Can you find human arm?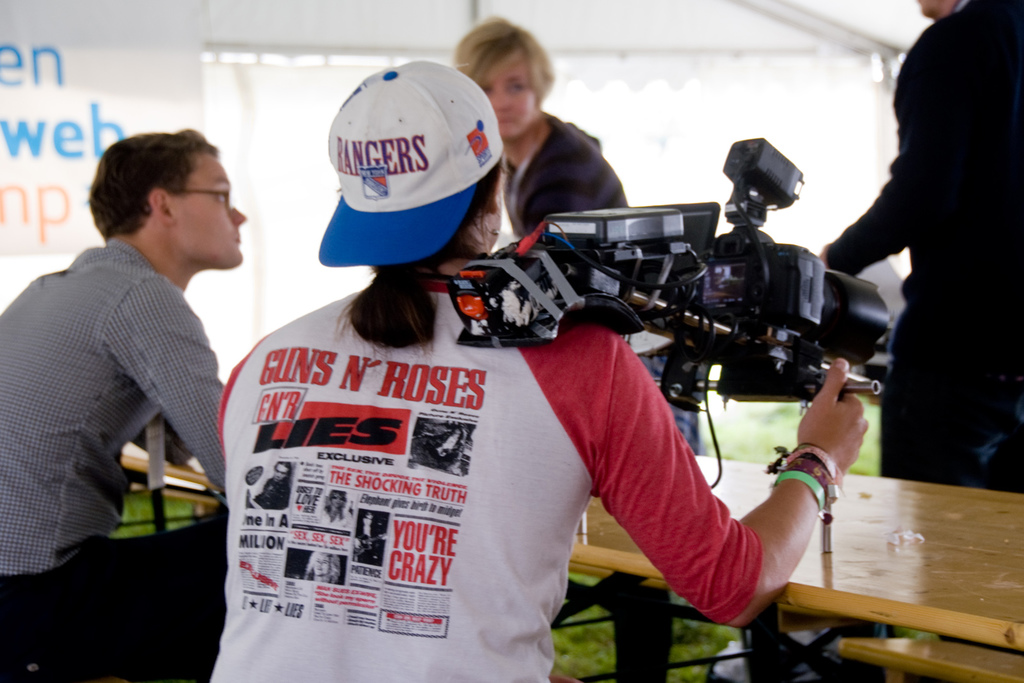
Yes, bounding box: (x1=124, y1=257, x2=223, y2=501).
